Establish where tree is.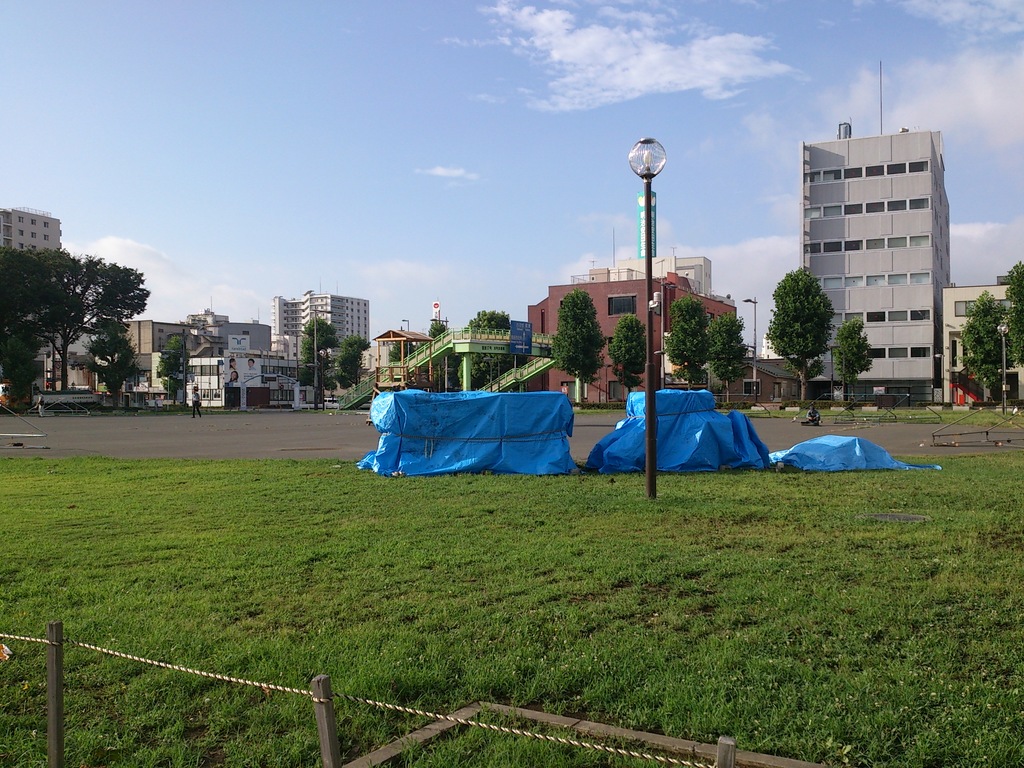
Established at detection(763, 258, 834, 404).
